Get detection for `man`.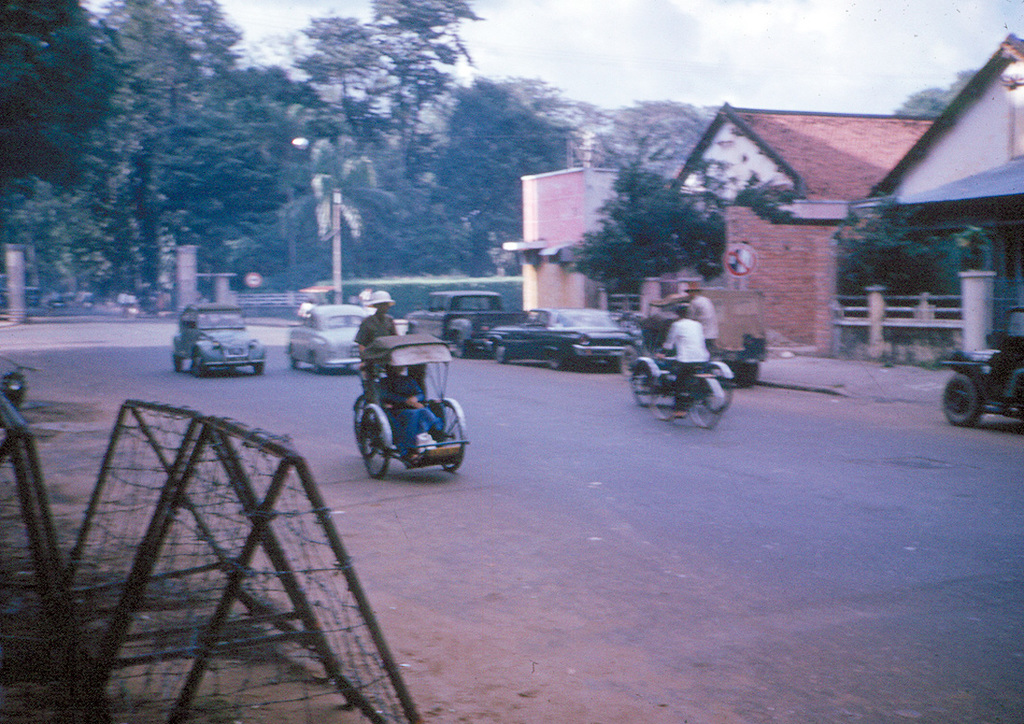
Detection: (683, 281, 721, 346).
